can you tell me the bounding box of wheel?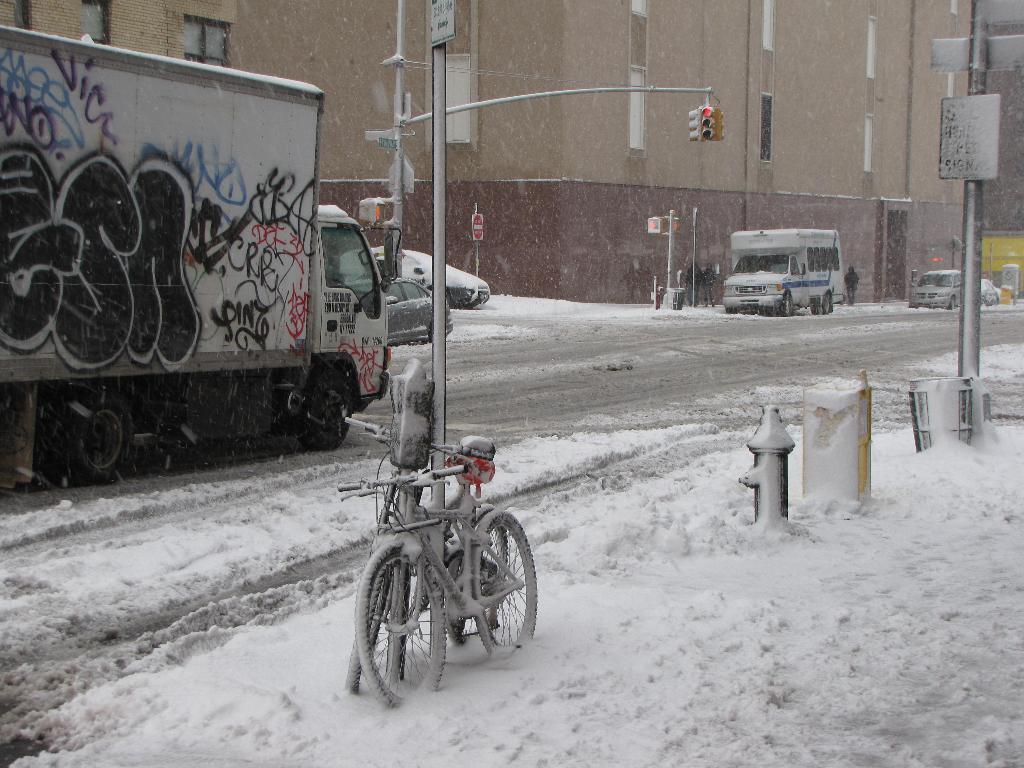
bbox=[75, 398, 134, 479].
